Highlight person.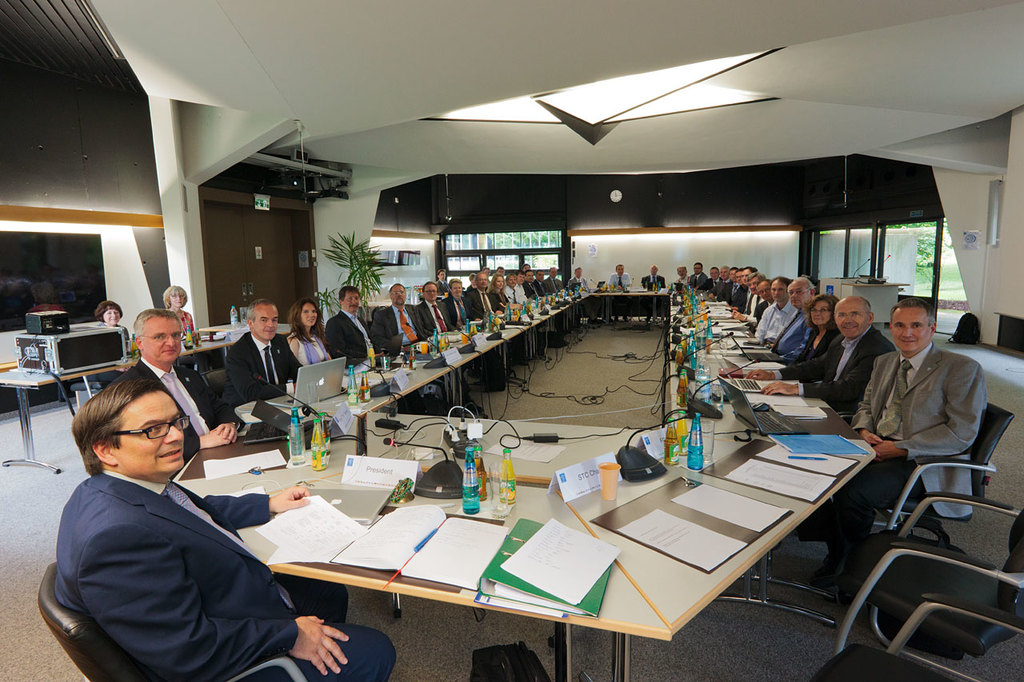
Highlighted region: detection(610, 259, 634, 285).
